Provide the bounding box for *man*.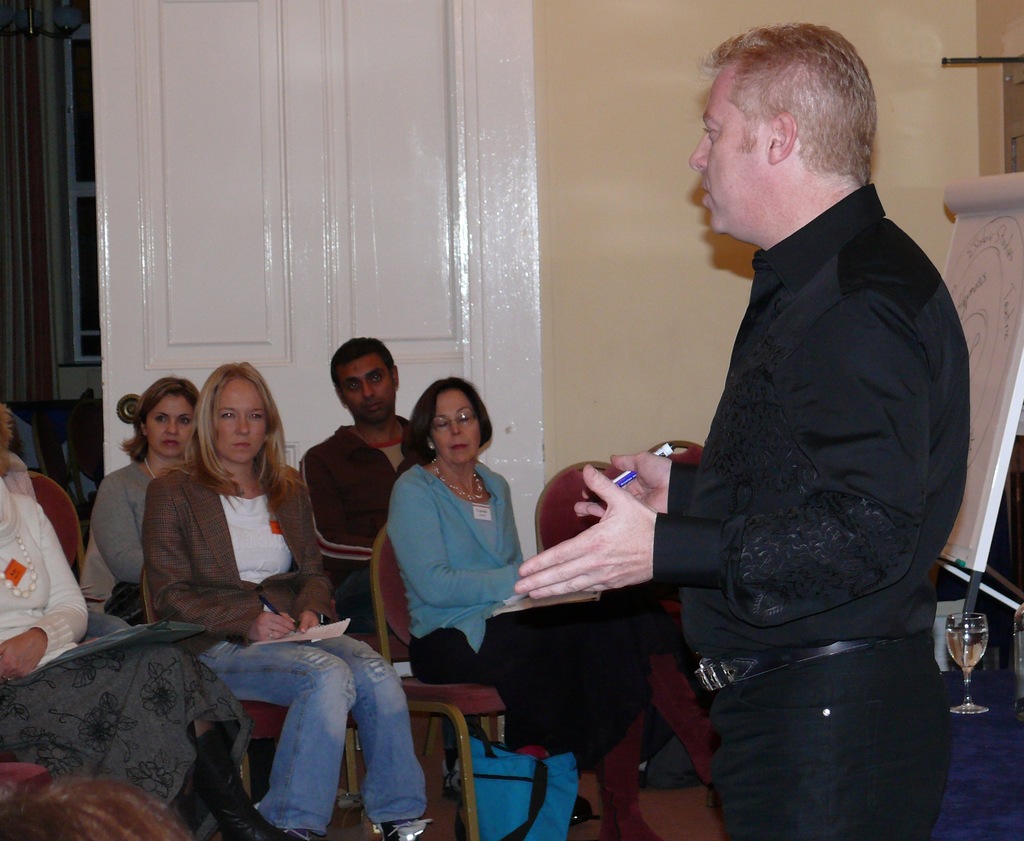
x1=516 y1=12 x2=987 y2=840.
